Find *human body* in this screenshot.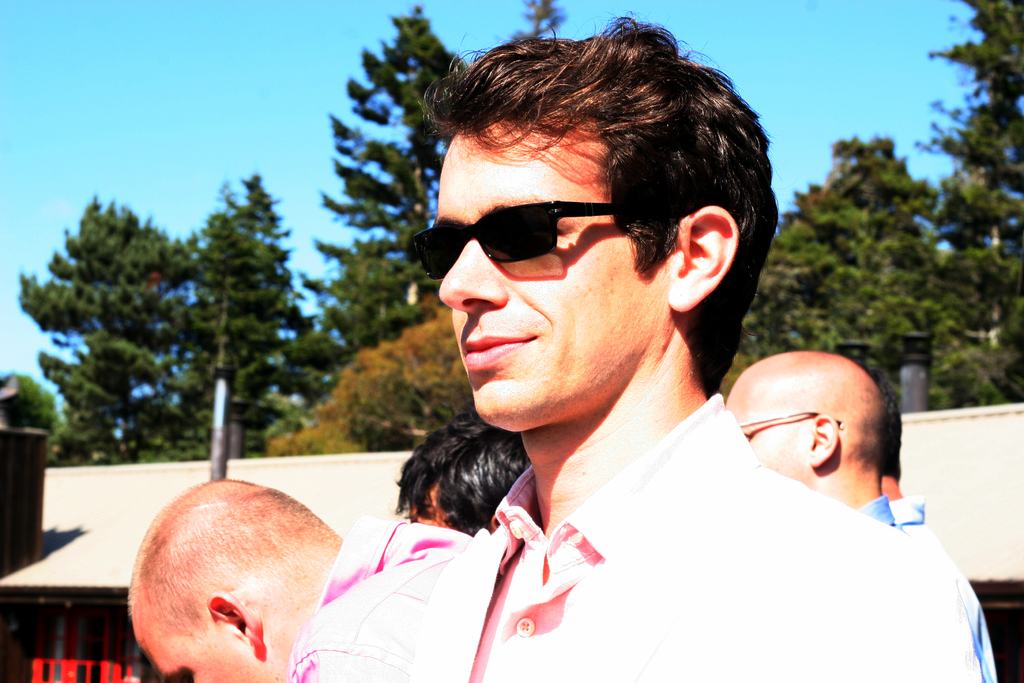
The bounding box for *human body* is <box>409,10,983,682</box>.
